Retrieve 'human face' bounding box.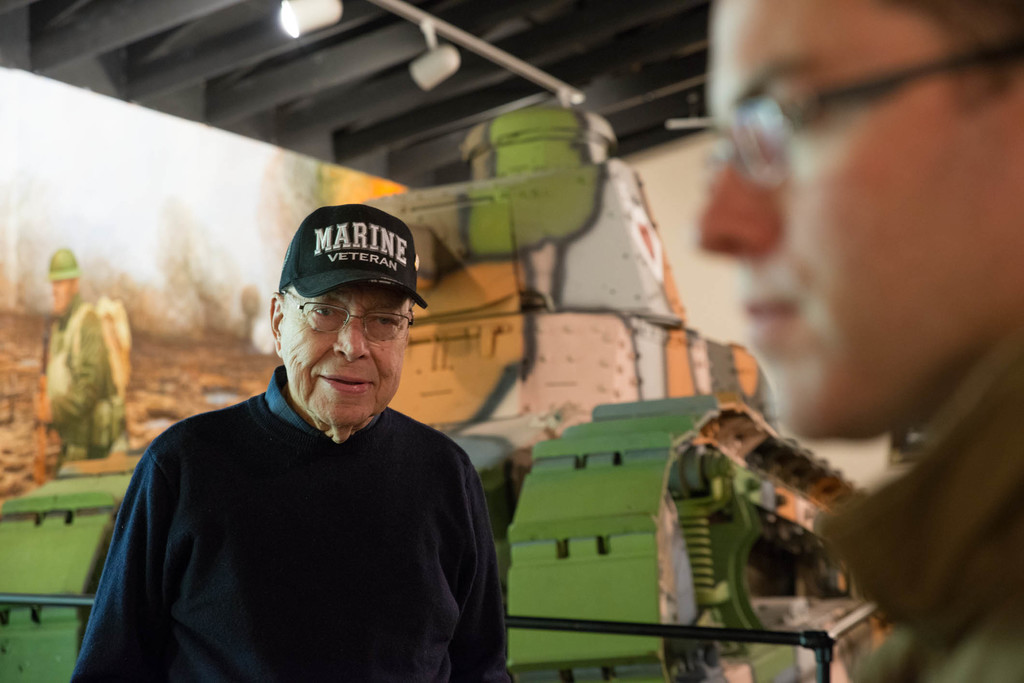
Bounding box: x1=282, y1=282, x2=408, y2=428.
